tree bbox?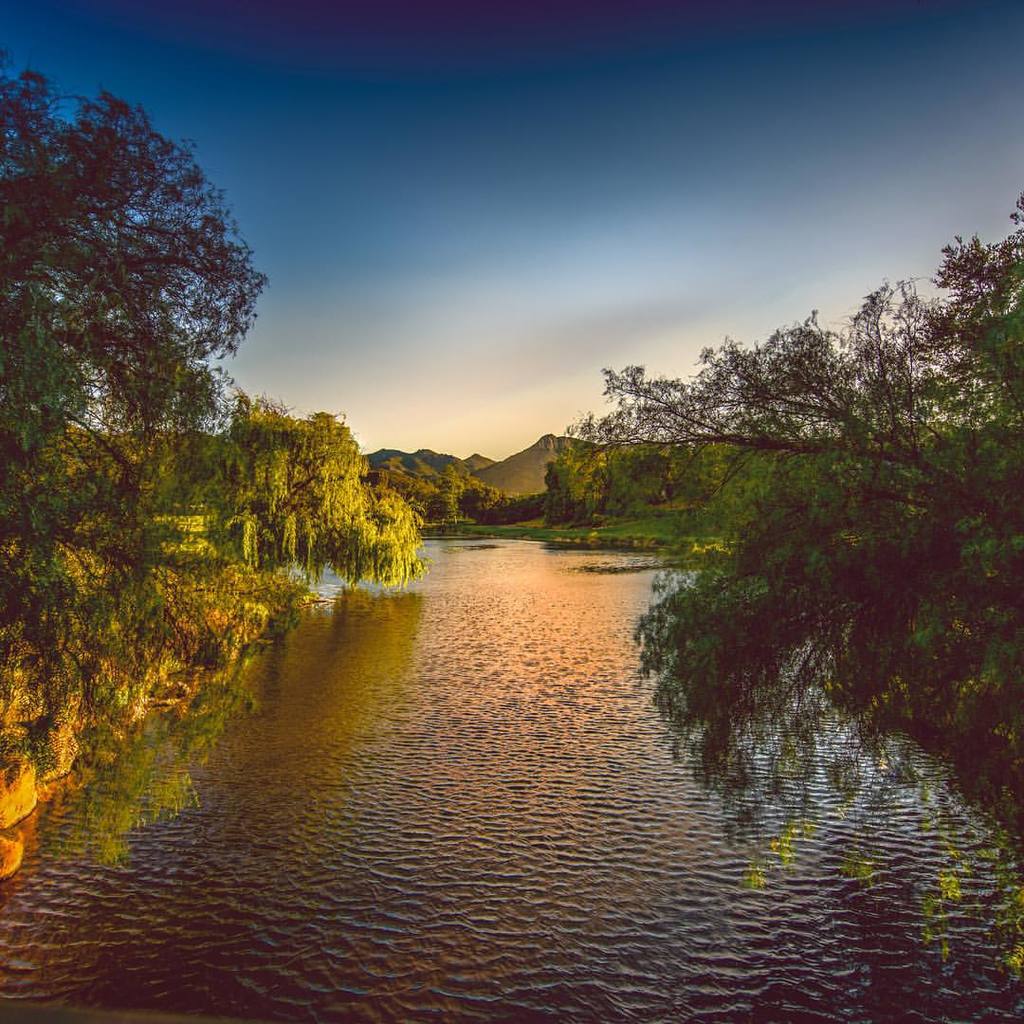
rect(62, 76, 278, 539)
